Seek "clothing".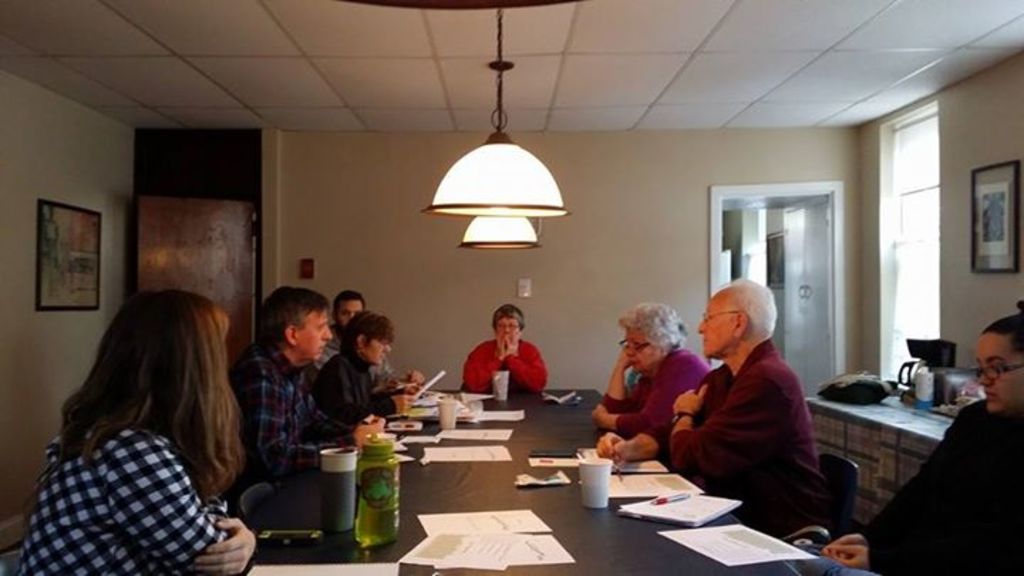
640/346/826/542.
